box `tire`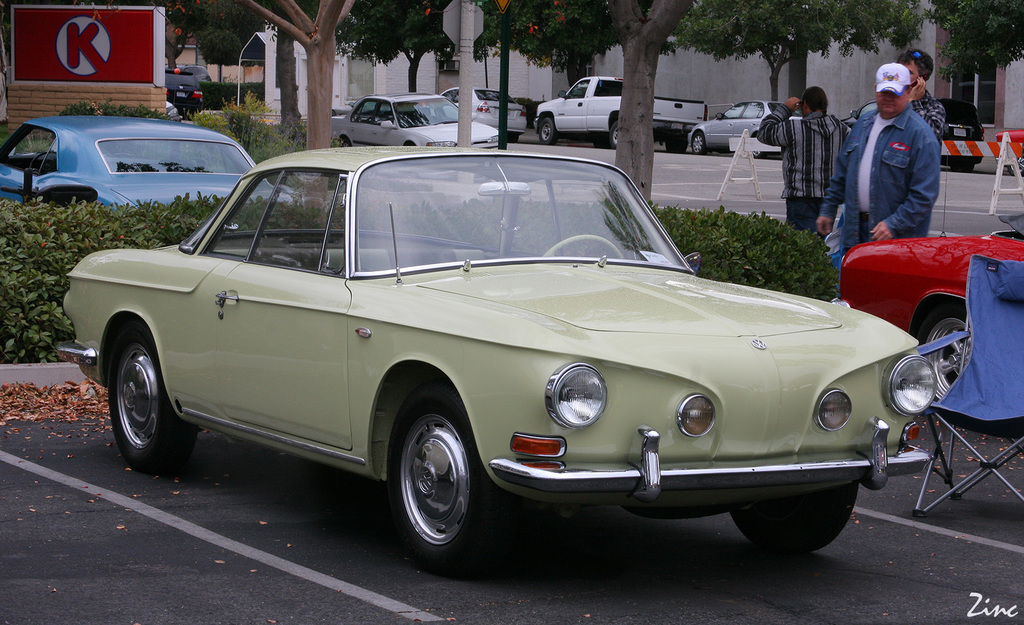
detection(109, 320, 197, 474)
